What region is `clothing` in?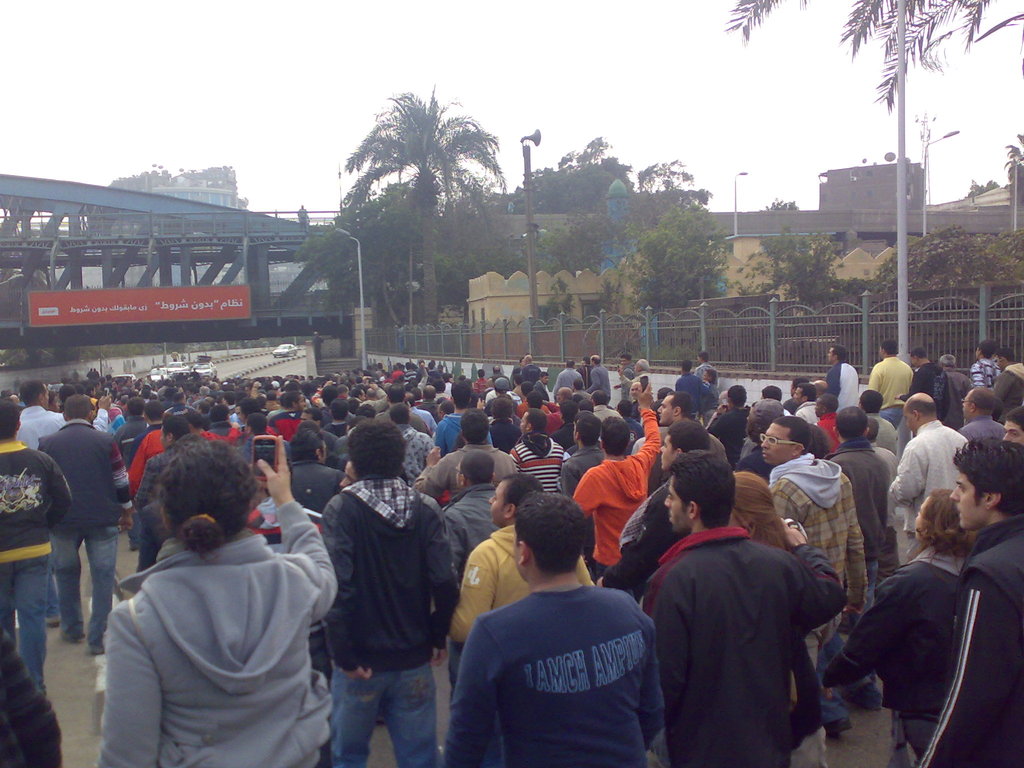
box(95, 499, 333, 767).
